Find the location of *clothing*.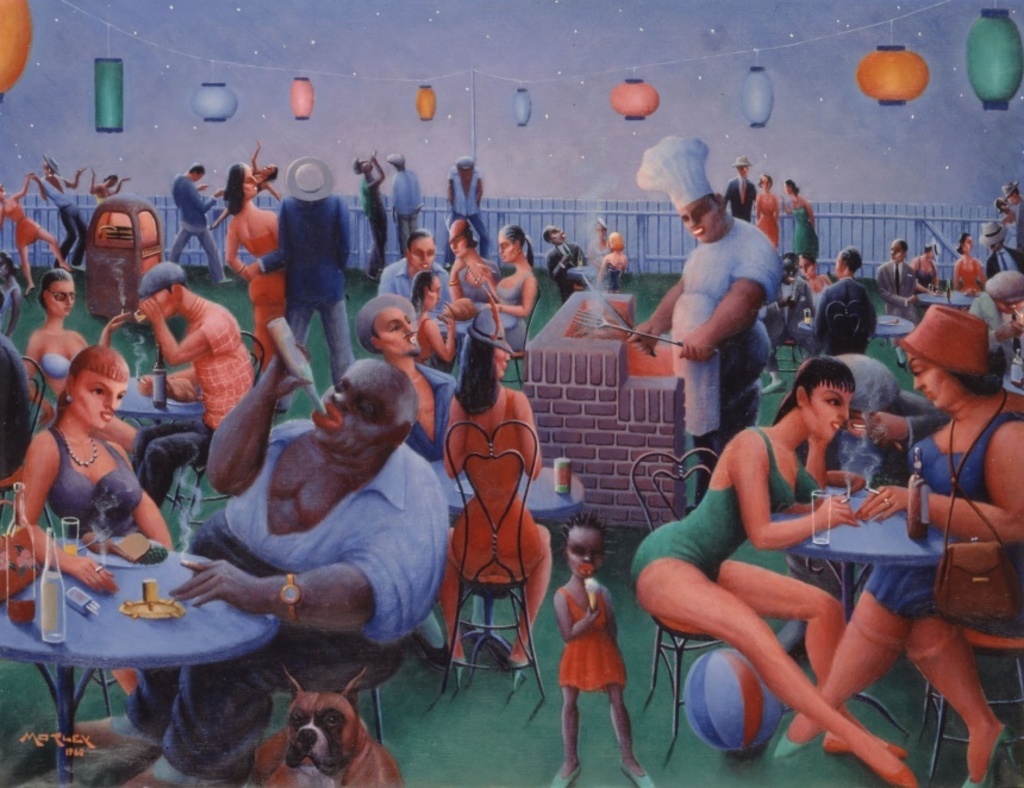
Location: [left=255, top=194, right=348, bottom=409].
